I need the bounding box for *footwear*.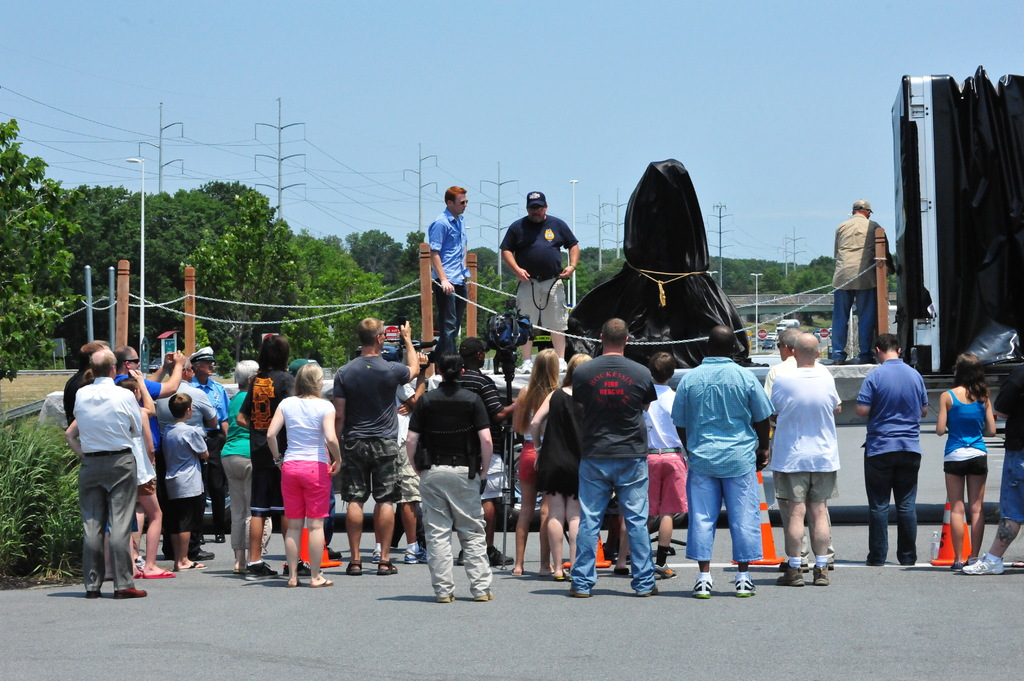
Here it is: left=540, top=564, right=552, bottom=575.
